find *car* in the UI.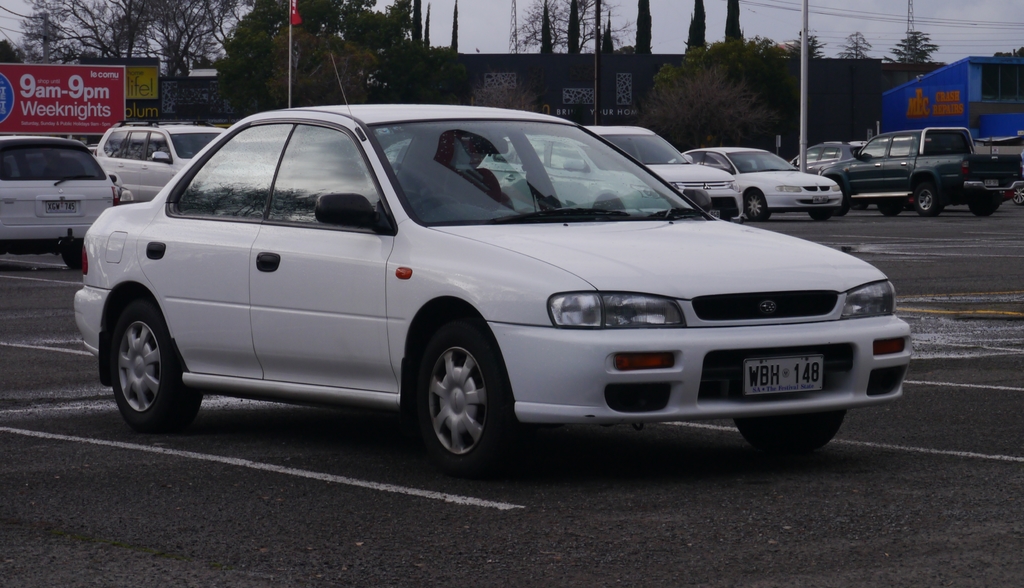
UI element at pyautogui.locateOnScreen(666, 149, 840, 225).
